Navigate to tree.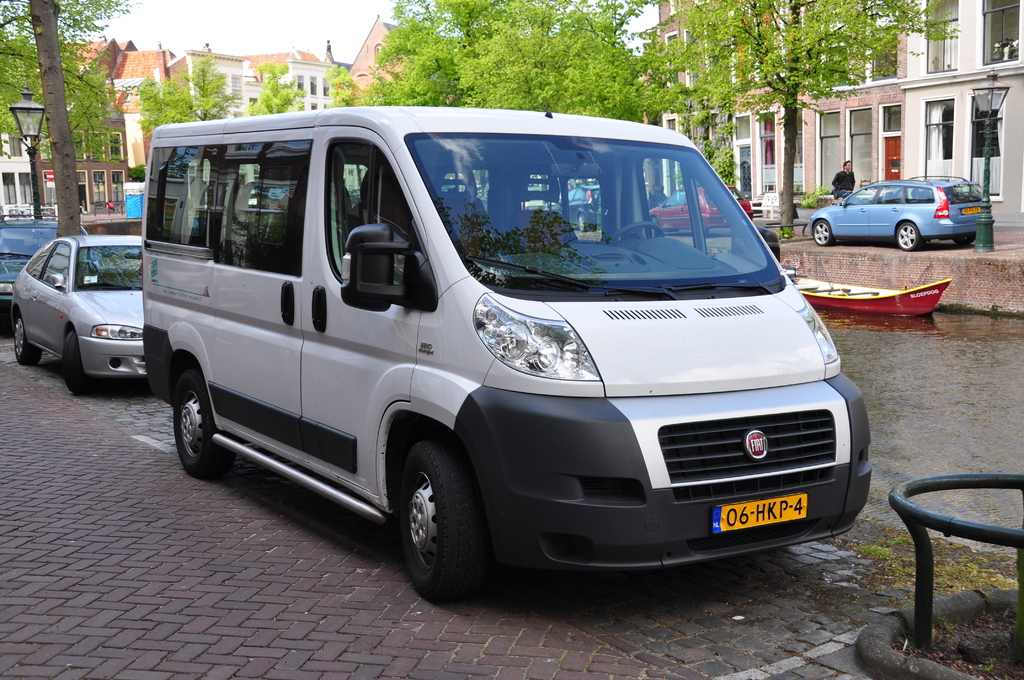
Navigation target: box(254, 62, 298, 117).
